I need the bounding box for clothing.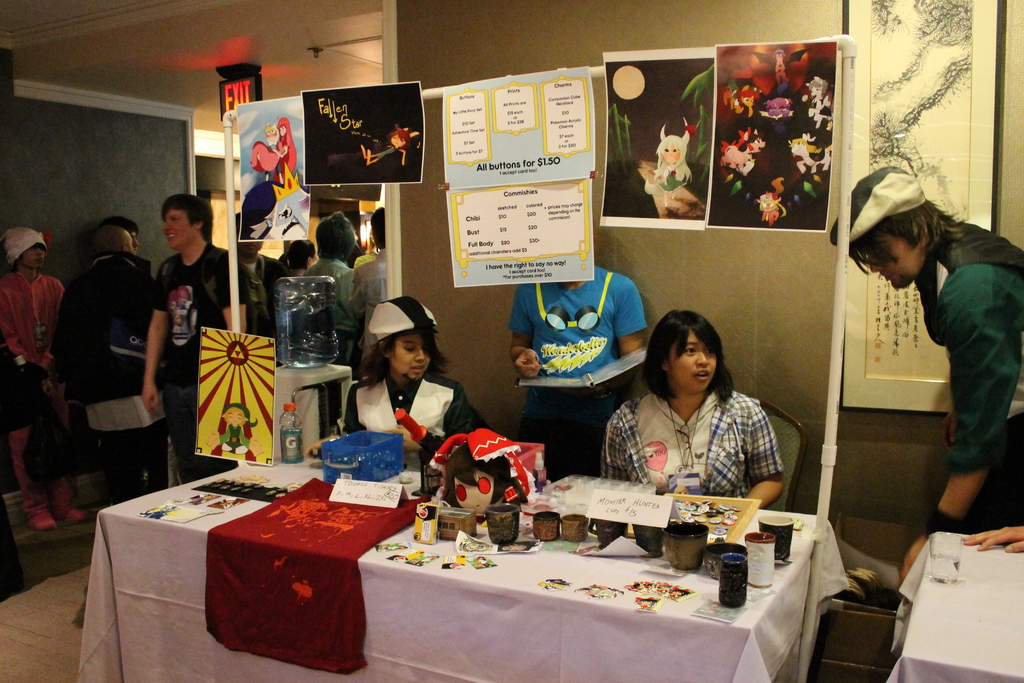
Here it is: [55,250,152,435].
